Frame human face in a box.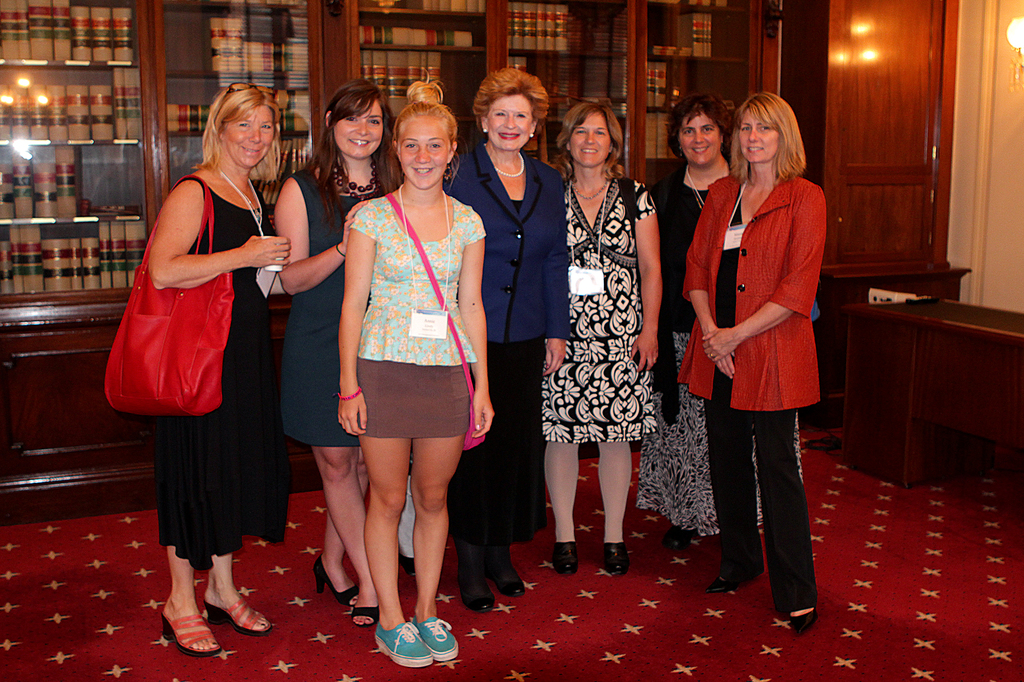
x1=681, y1=108, x2=721, y2=164.
